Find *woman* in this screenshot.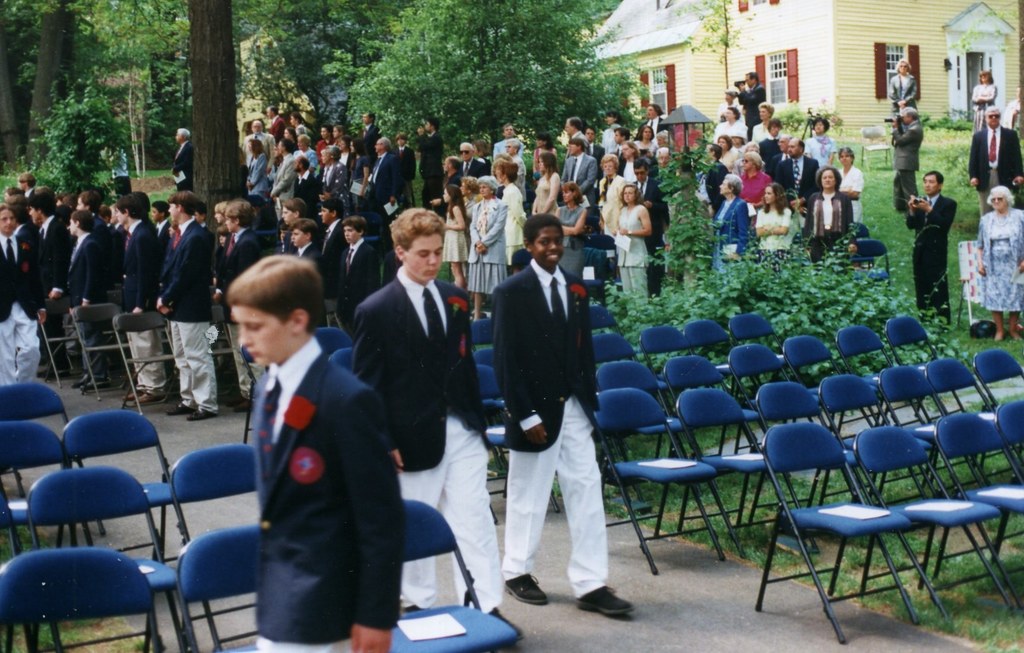
The bounding box for *woman* is detection(753, 102, 774, 145).
